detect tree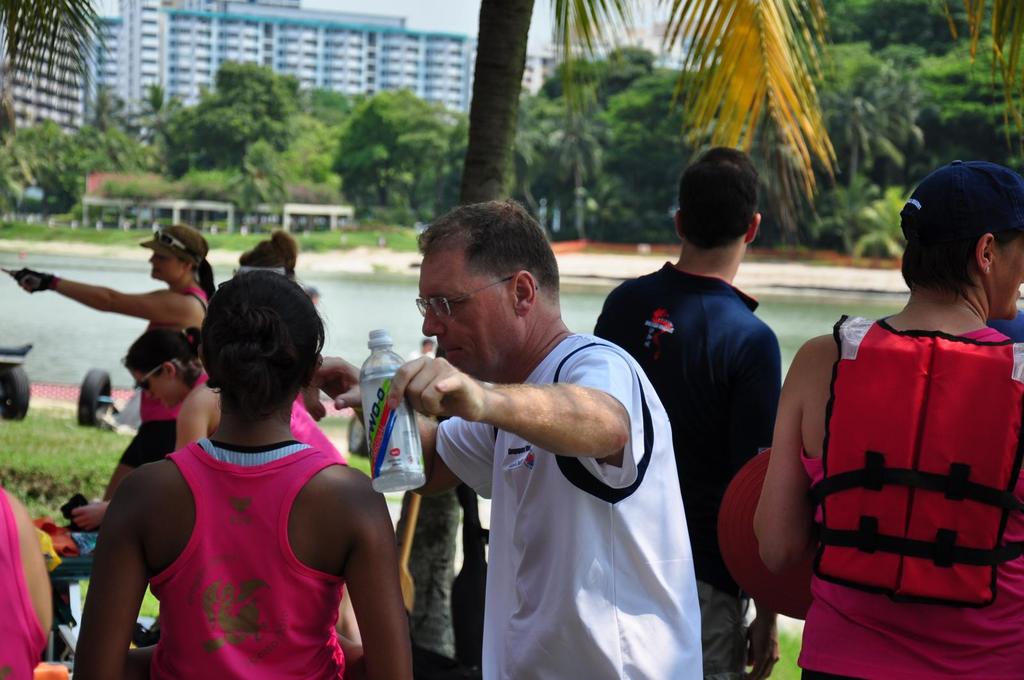
detection(292, 81, 374, 192)
